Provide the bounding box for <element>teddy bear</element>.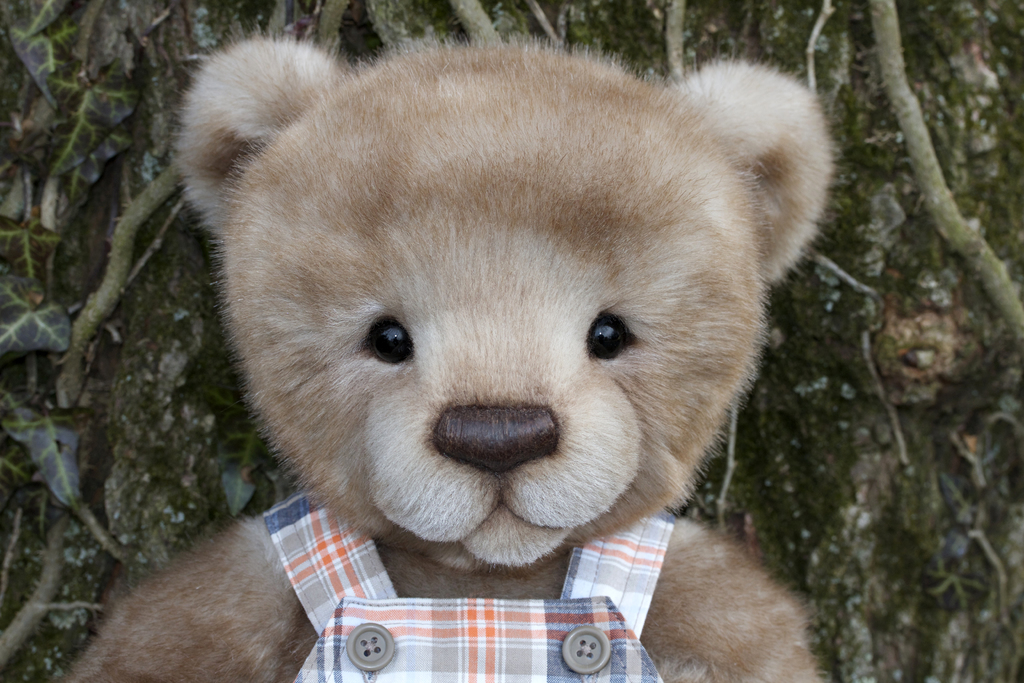
left=63, top=31, right=831, bottom=682.
